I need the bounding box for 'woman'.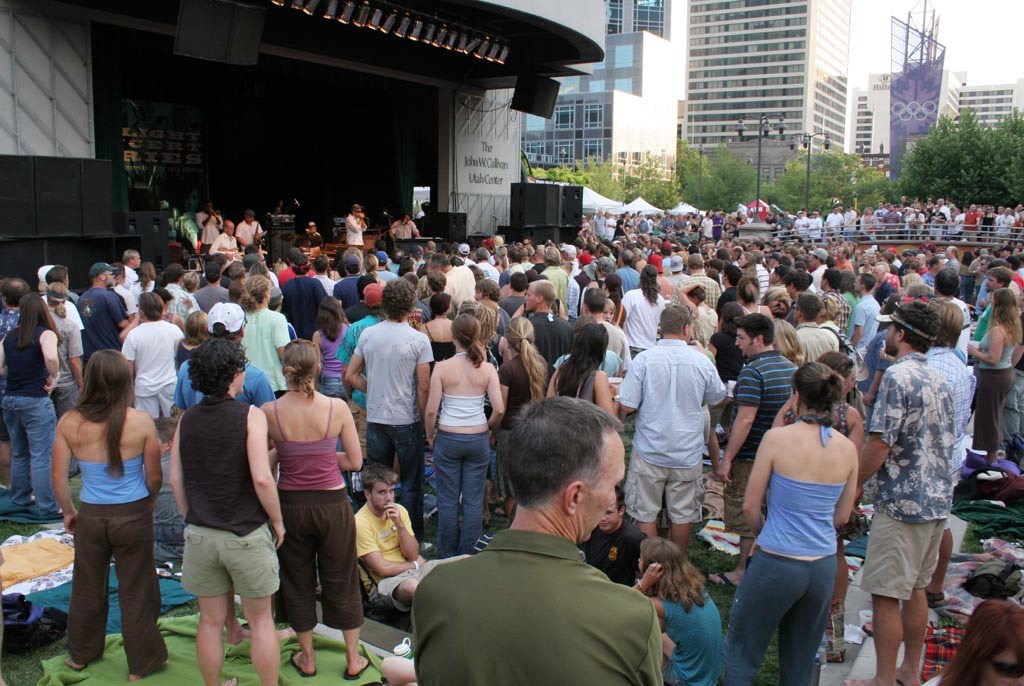
Here it is: pyautogui.locateOnScreen(968, 284, 1023, 454).
